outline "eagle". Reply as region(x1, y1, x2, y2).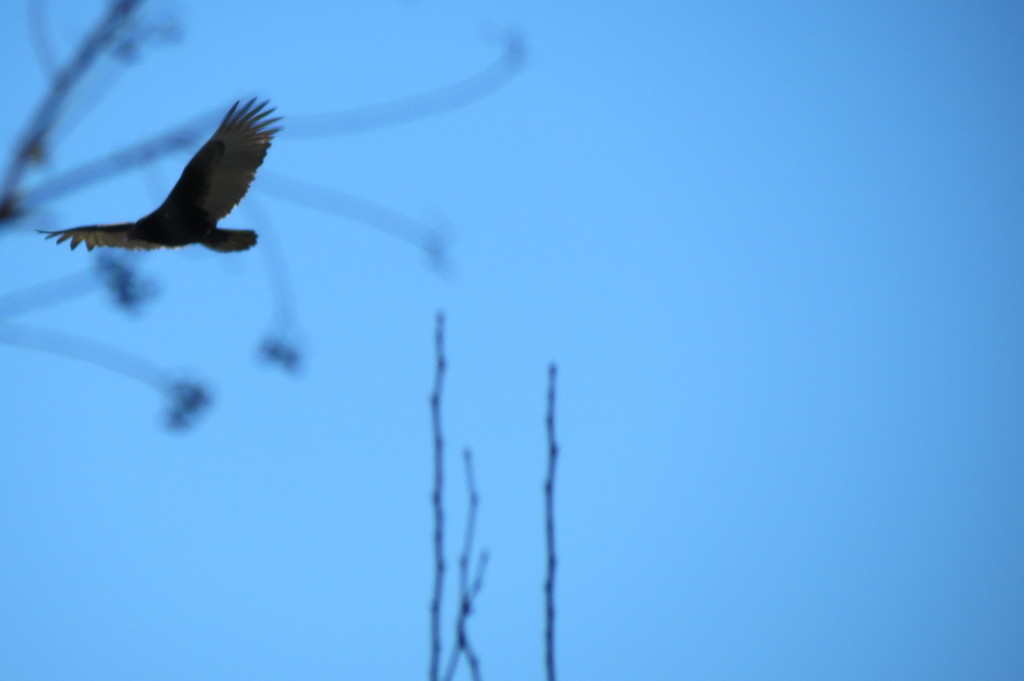
region(38, 92, 285, 262).
